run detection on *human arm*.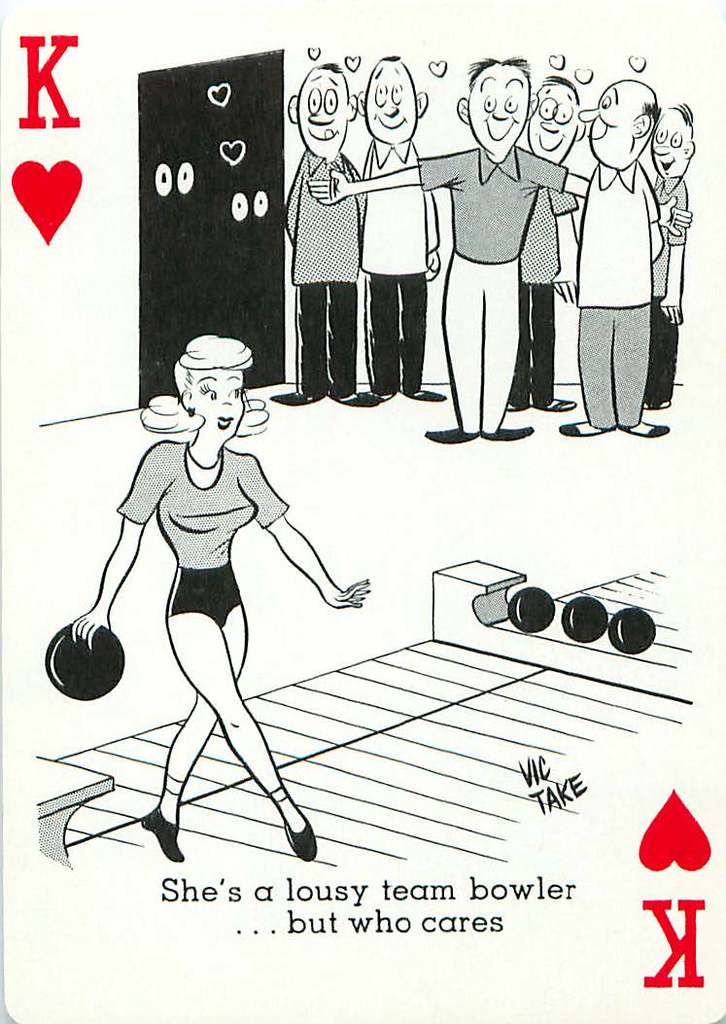
Result: (left=75, top=457, right=179, bottom=641).
